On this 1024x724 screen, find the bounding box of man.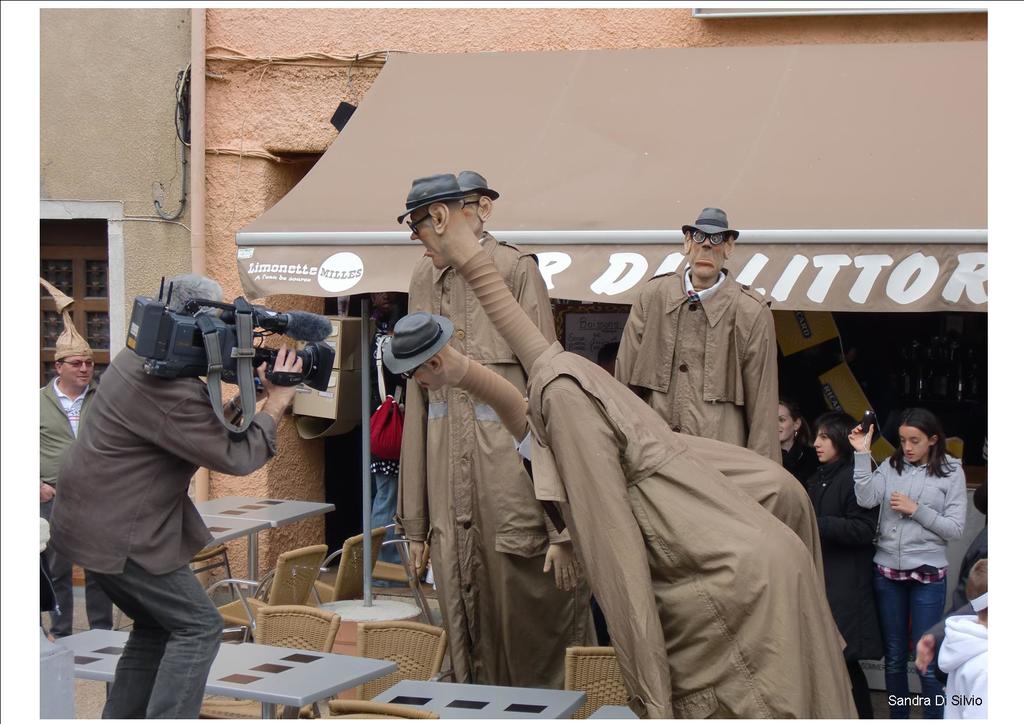
Bounding box: {"x1": 401, "y1": 178, "x2": 862, "y2": 723}.
